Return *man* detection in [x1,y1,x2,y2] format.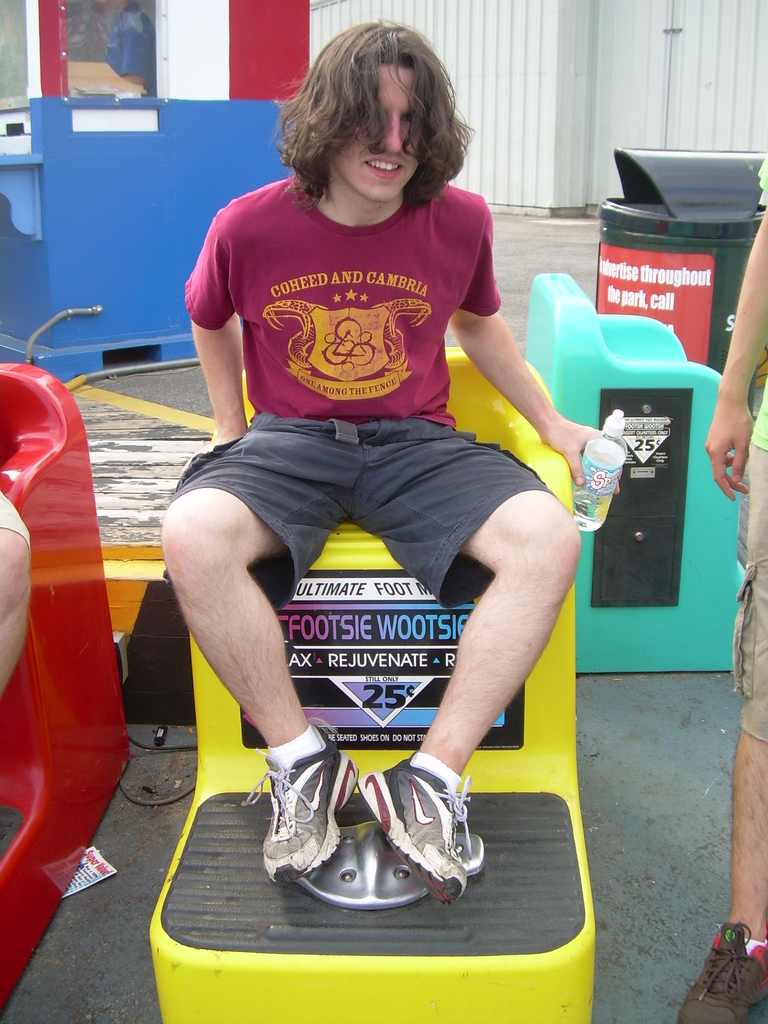
[157,35,637,940].
